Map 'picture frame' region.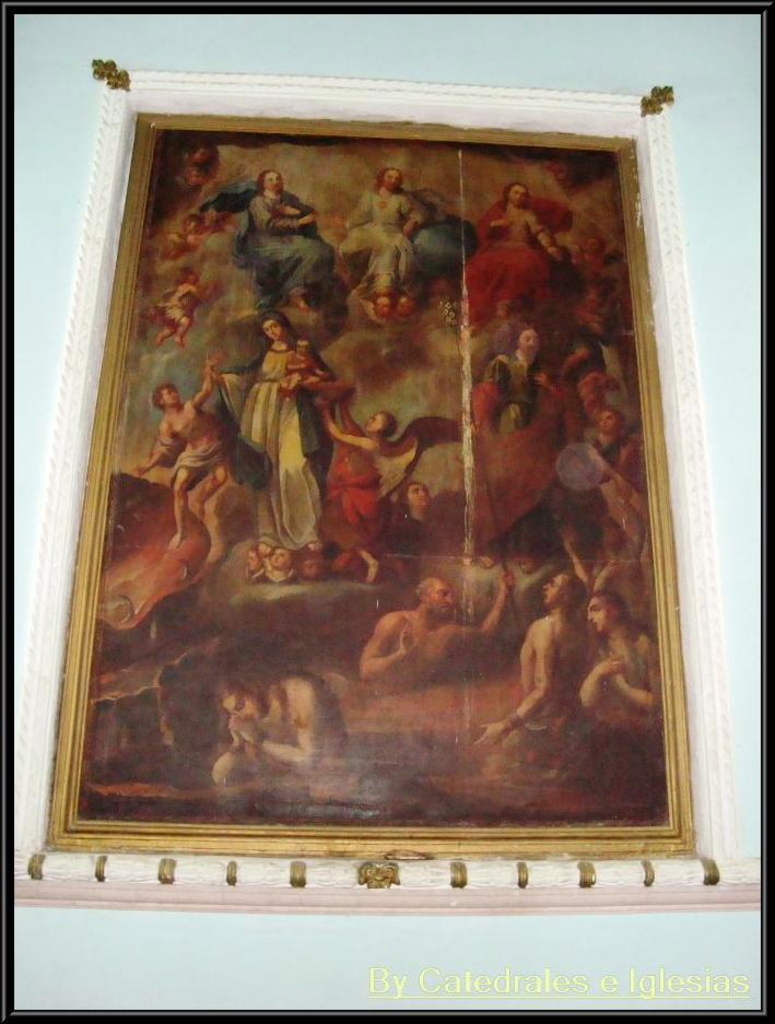
Mapped to 14:7:724:935.
